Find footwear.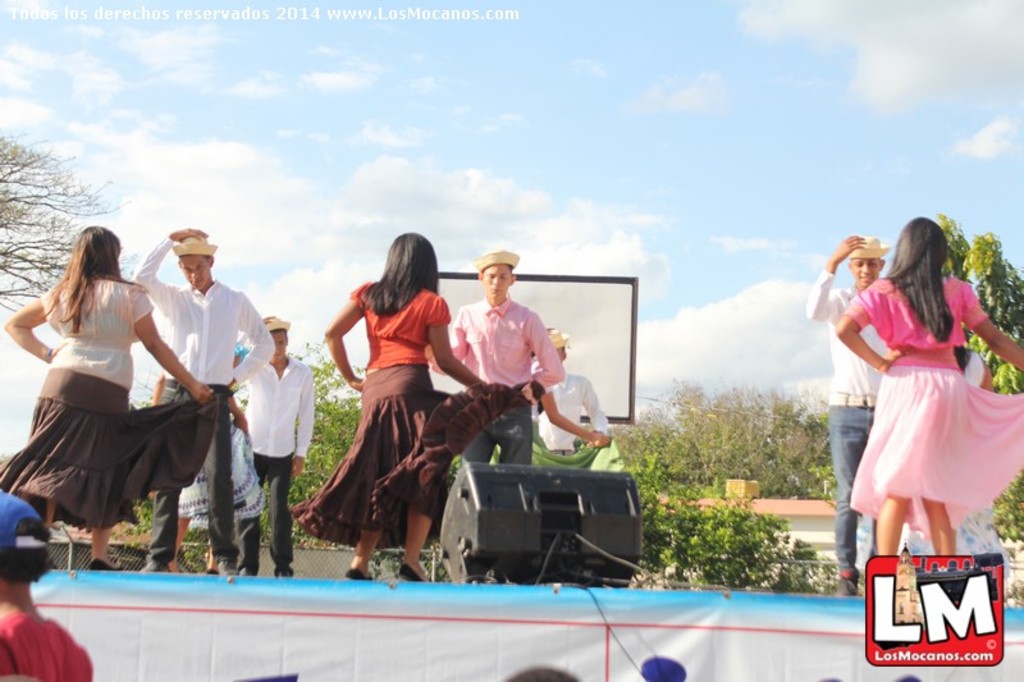
x1=140 y1=558 x2=172 y2=572.
